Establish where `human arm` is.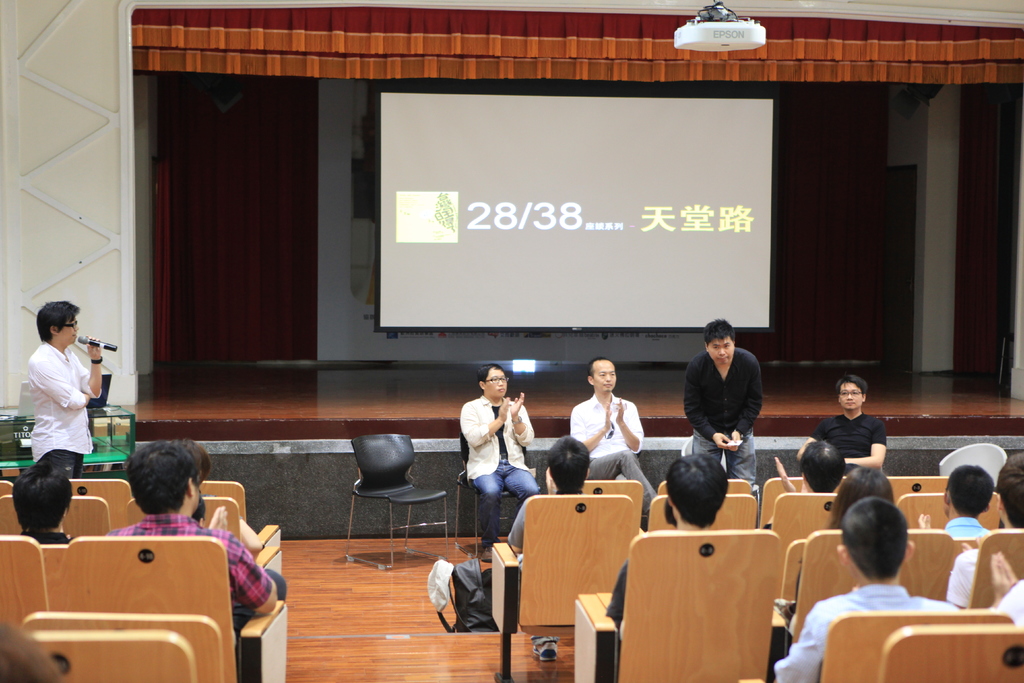
Established at [502, 391, 536, 449].
